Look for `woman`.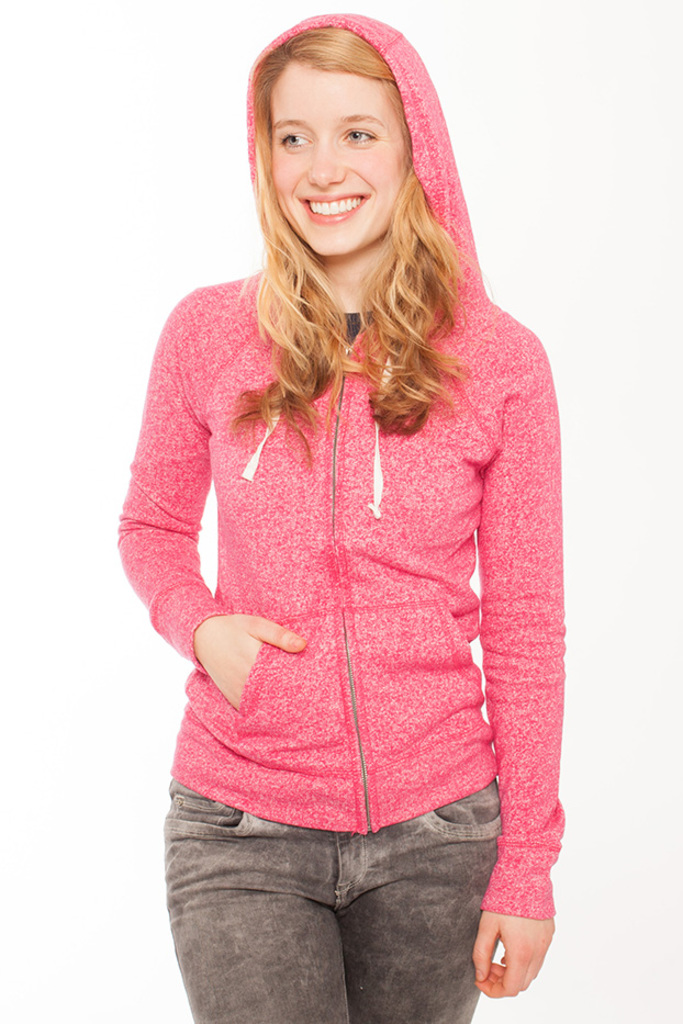
Found: (x1=86, y1=0, x2=597, y2=1021).
